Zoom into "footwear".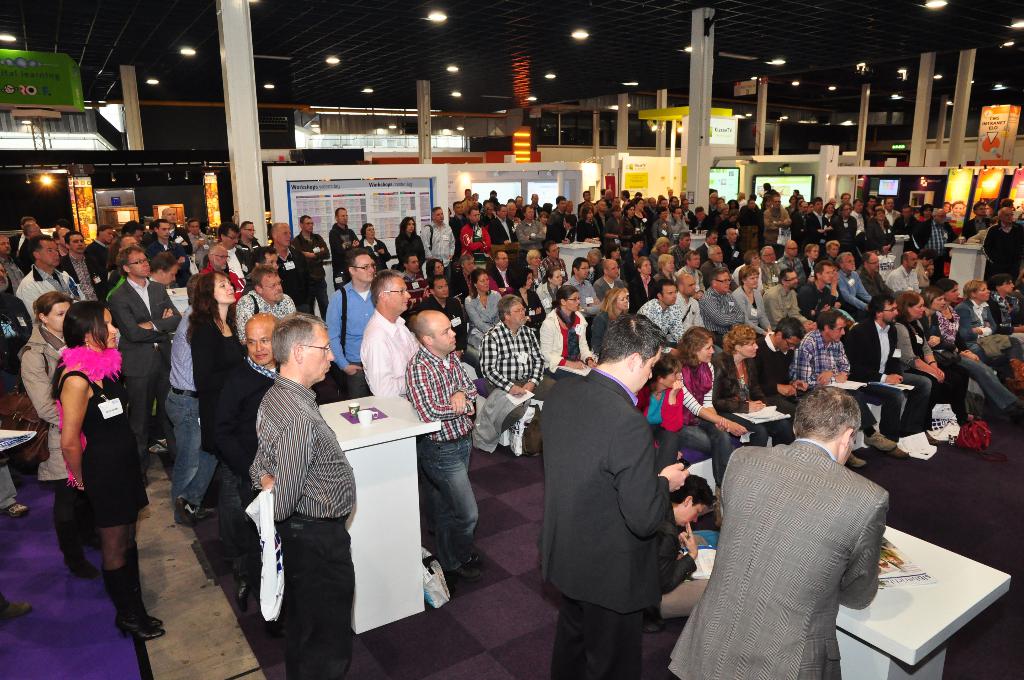
Zoom target: [0, 501, 28, 519].
